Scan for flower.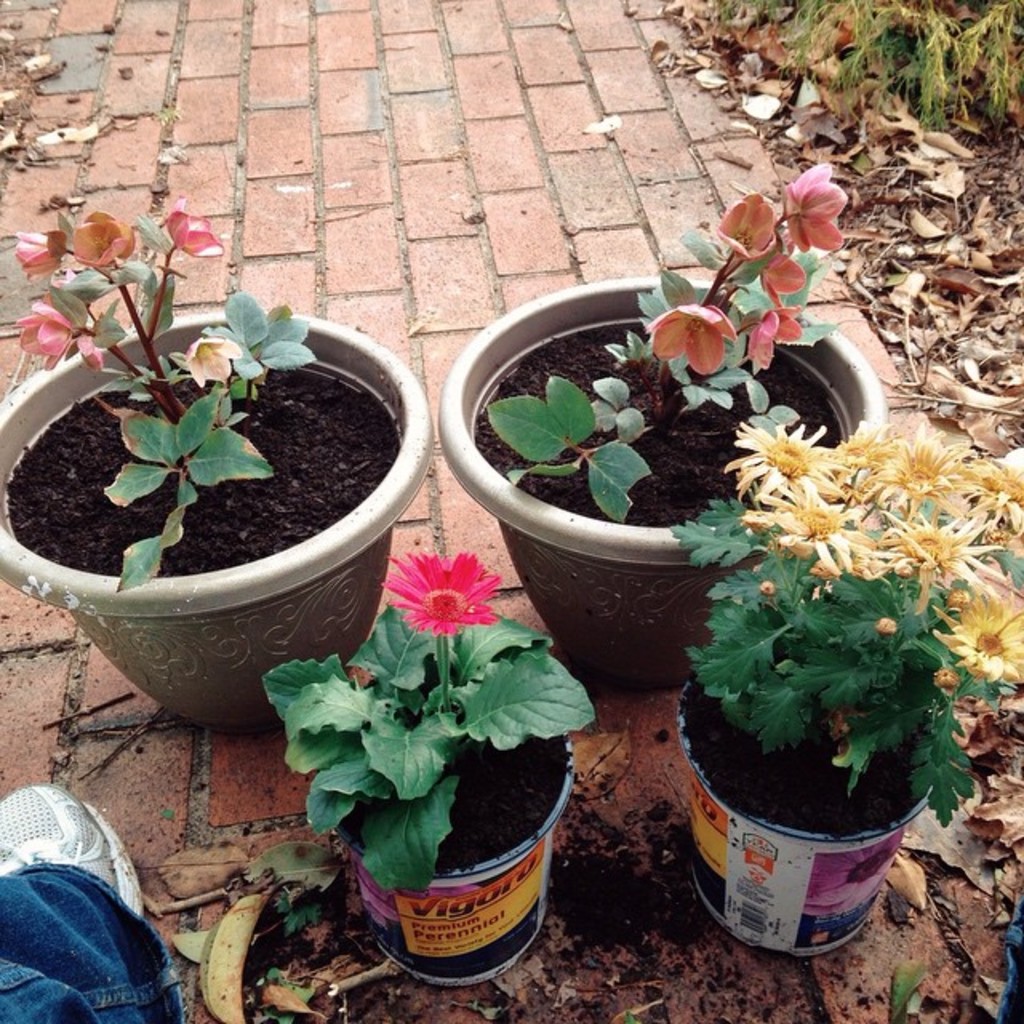
Scan result: {"x1": 152, "y1": 194, "x2": 227, "y2": 262}.
